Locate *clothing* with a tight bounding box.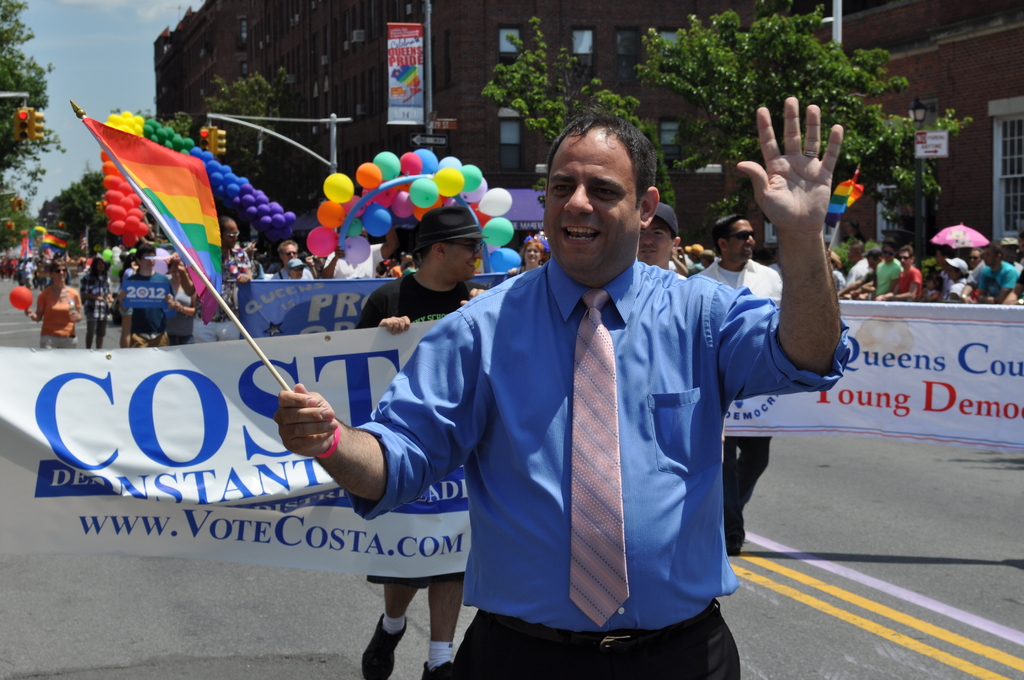
(x1=165, y1=283, x2=196, y2=344).
